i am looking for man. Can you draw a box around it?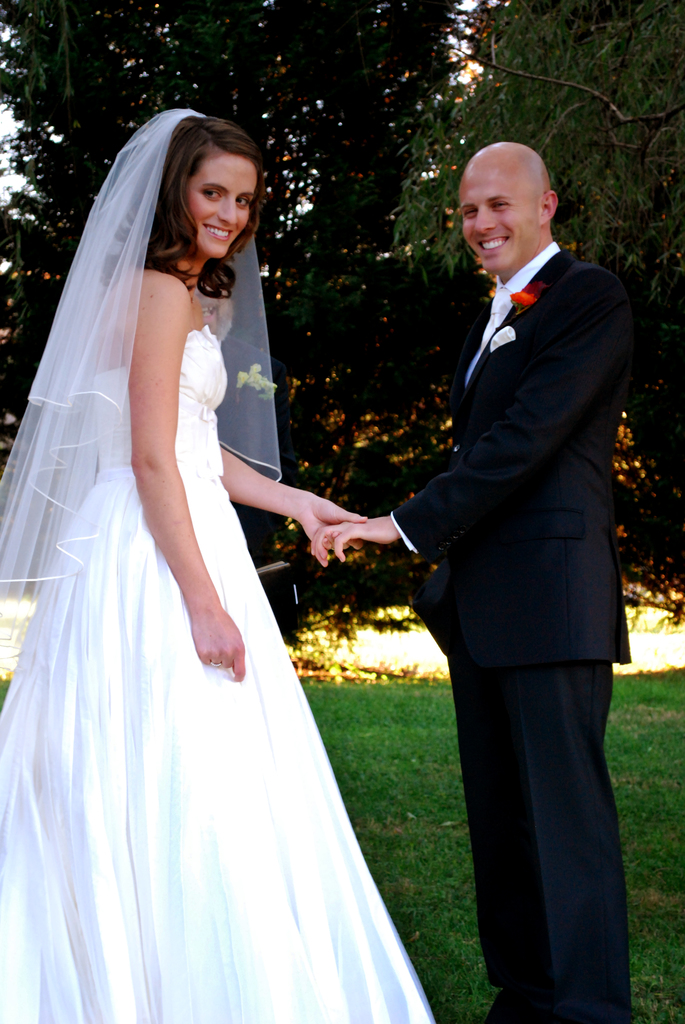
Sure, the bounding box is bbox=(286, 125, 634, 1019).
